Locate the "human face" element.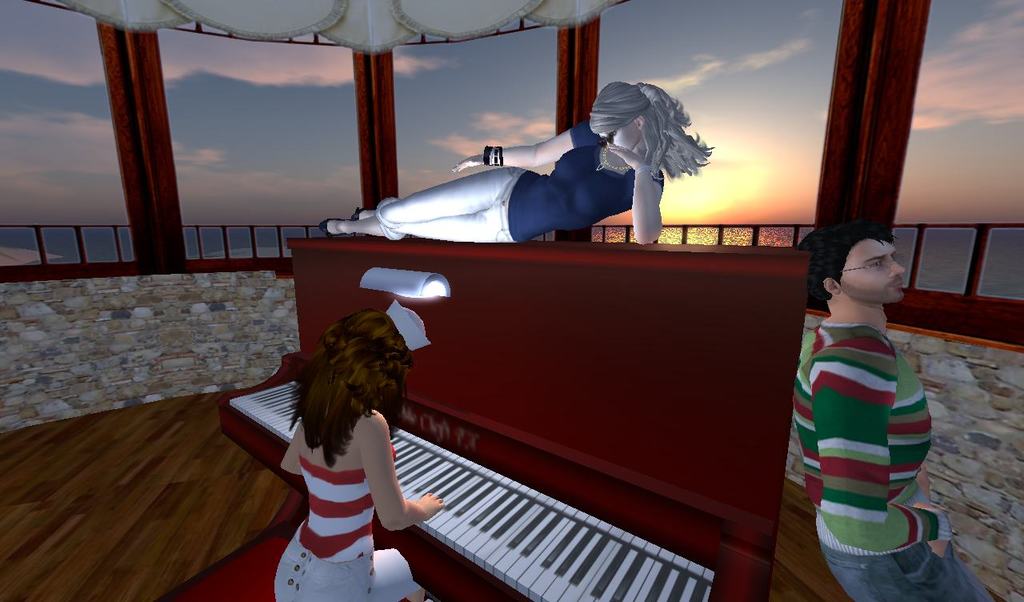
Element bbox: x1=841, y1=240, x2=902, y2=299.
